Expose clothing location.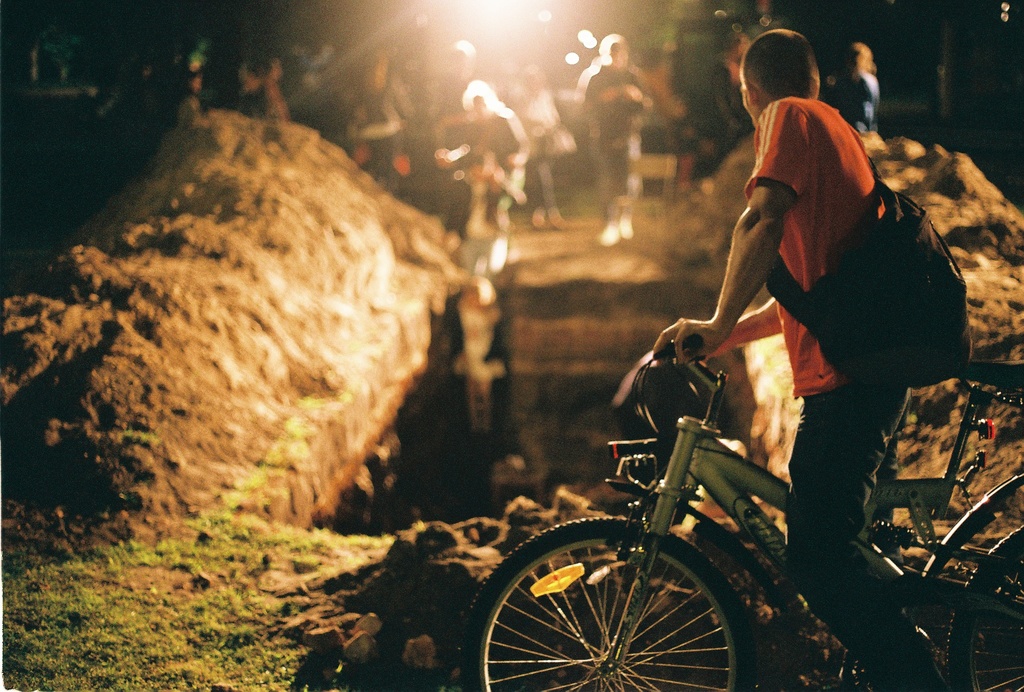
Exposed at locate(740, 93, 951, 688).
